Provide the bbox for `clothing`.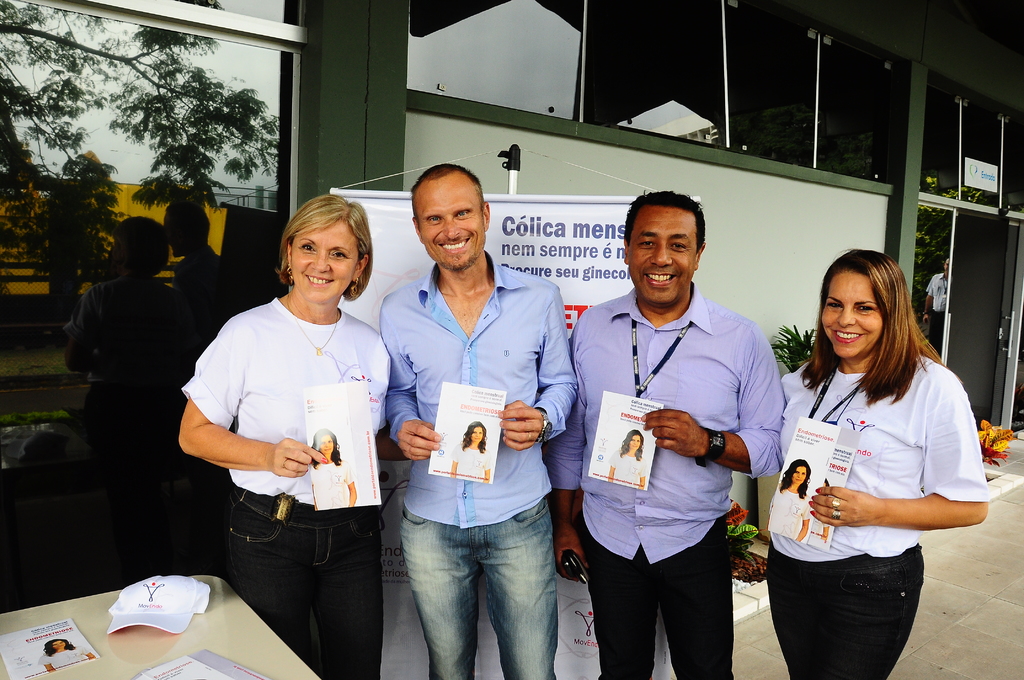
left=451, top=441, right=488, bottom=483.
